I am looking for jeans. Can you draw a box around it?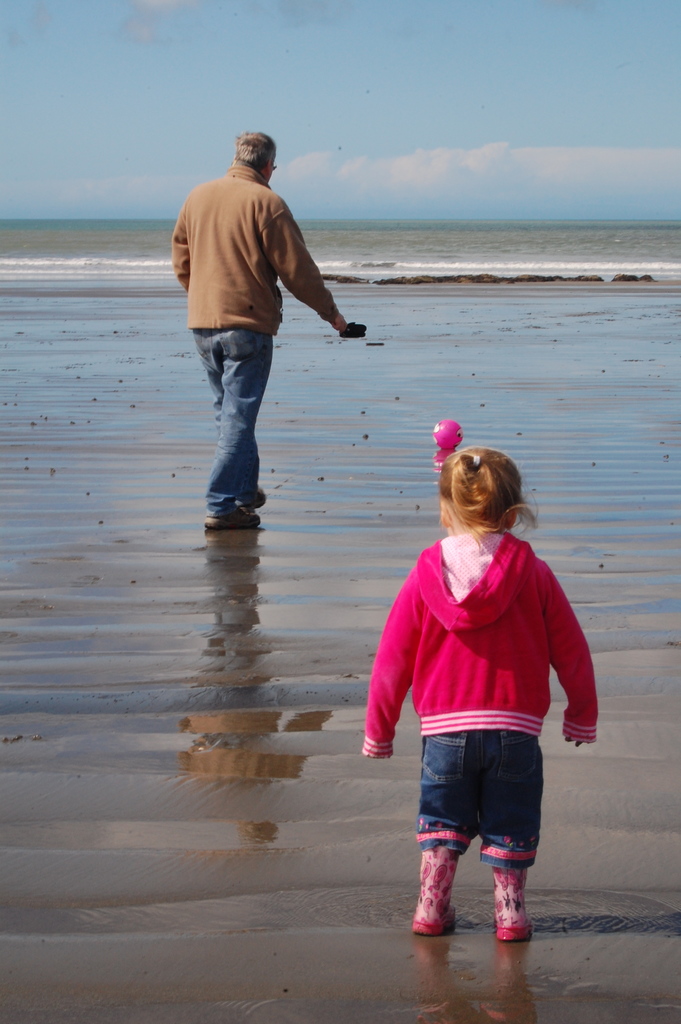
Sure, the bounding box is Rect(418, 734, 543, 869).
